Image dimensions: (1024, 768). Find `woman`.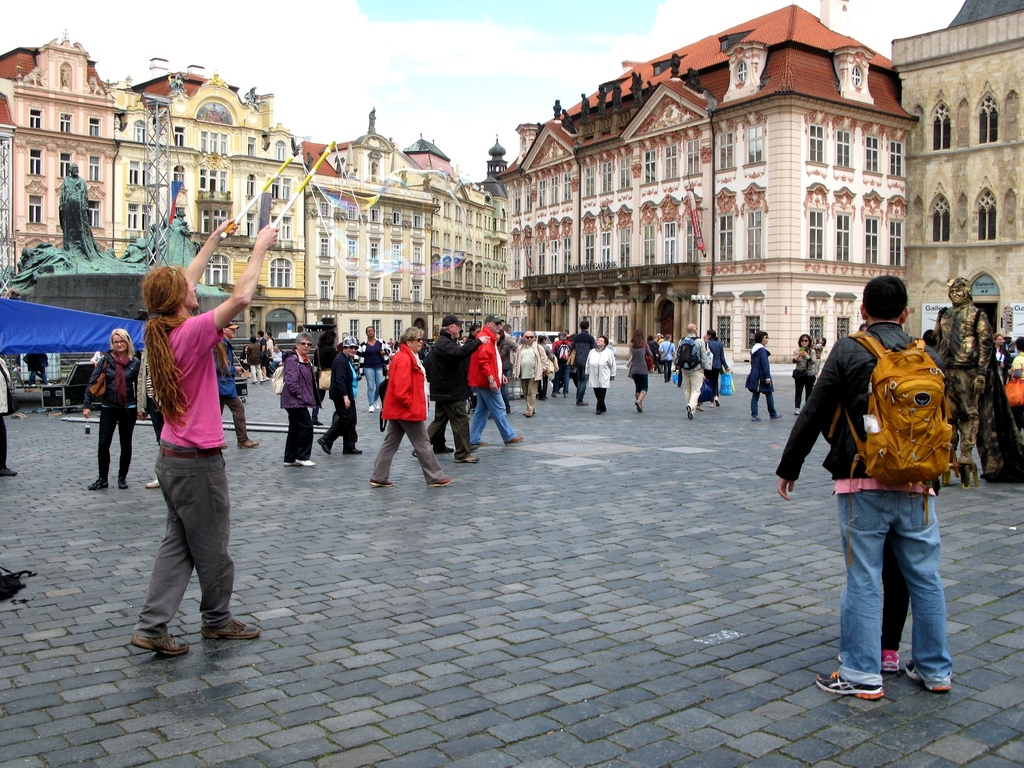
rect(86, 326, 140, 492).
